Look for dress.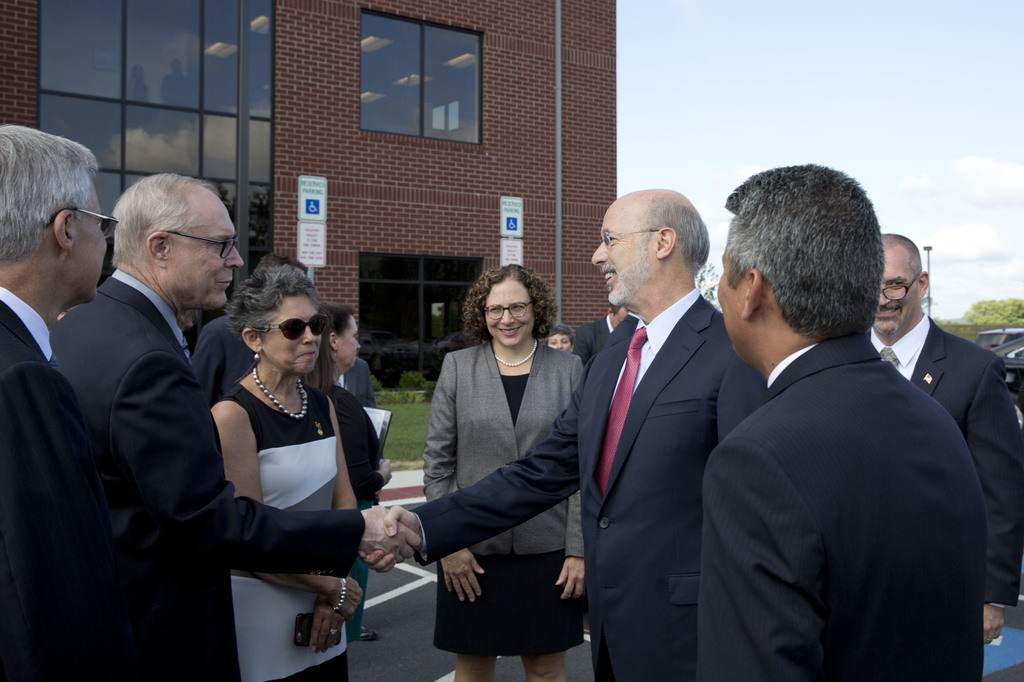
Found: 429:374:577:655.
